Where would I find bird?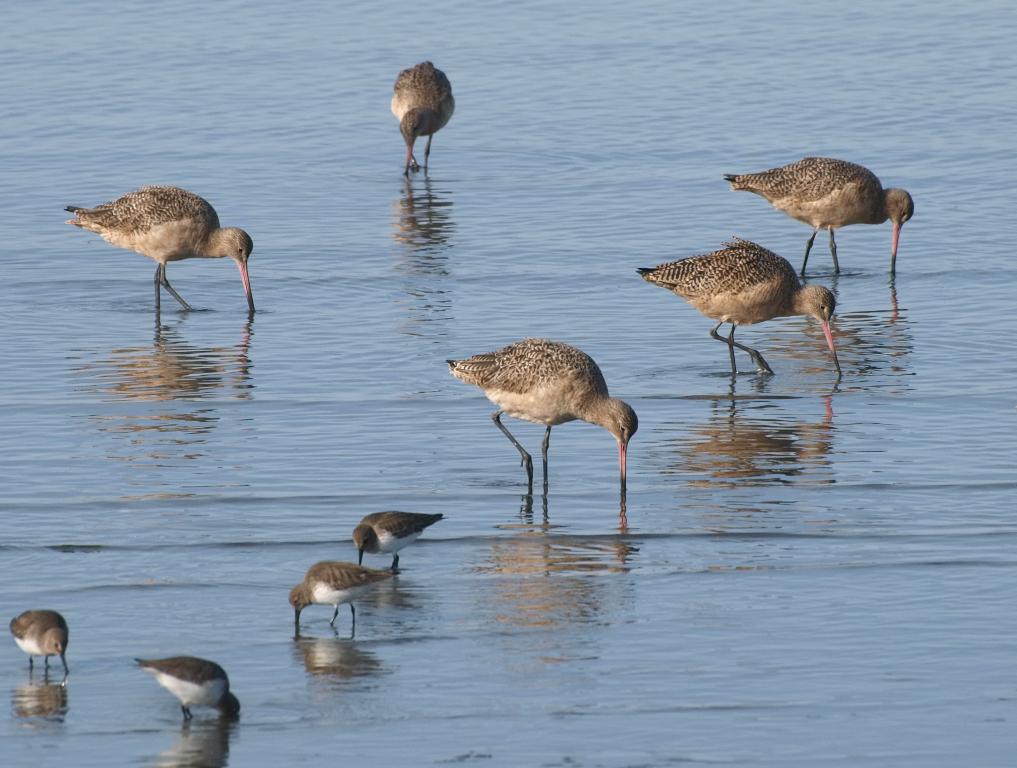
At {"left": 723, "top": 157, "right": 923, "bottom": 282}.
